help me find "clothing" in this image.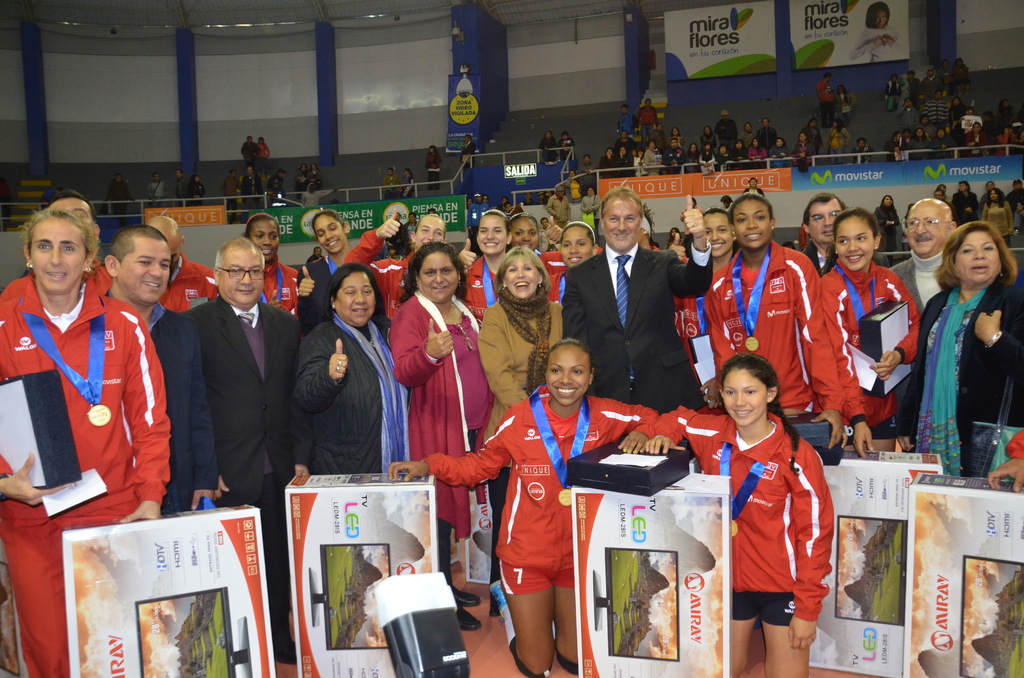
Found it: 815, 76, 840, 124.
